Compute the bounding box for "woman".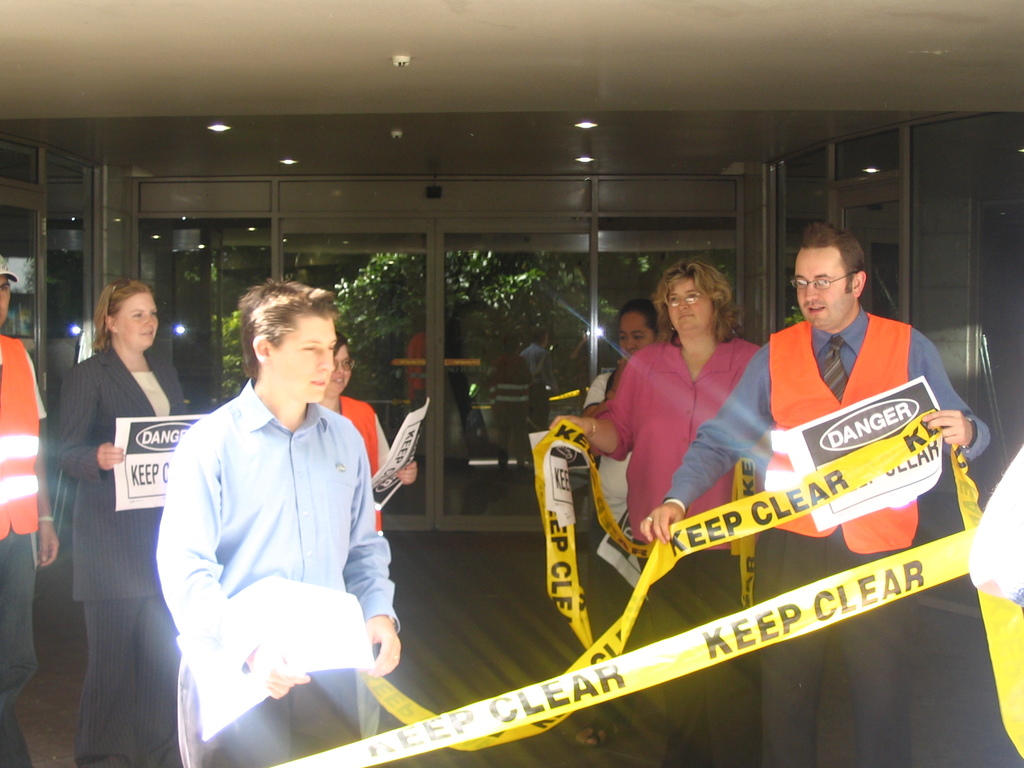
BBox(325, 332, 417, 546).
